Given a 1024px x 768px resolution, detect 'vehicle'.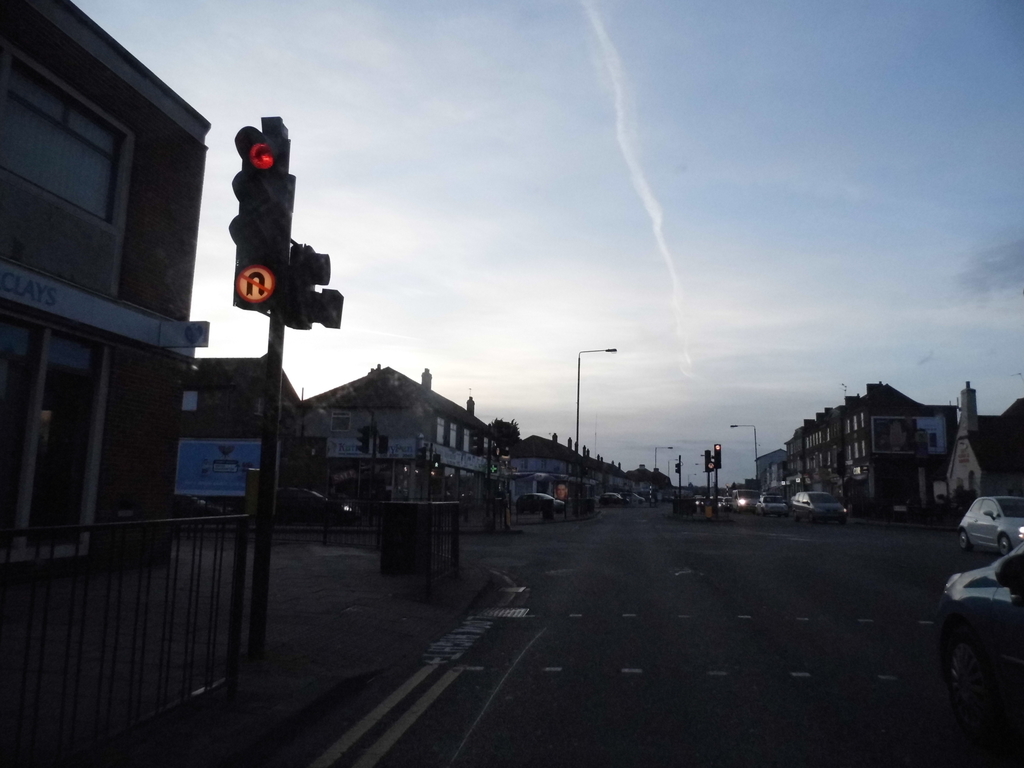
box=[515, 491, 566, 514].
